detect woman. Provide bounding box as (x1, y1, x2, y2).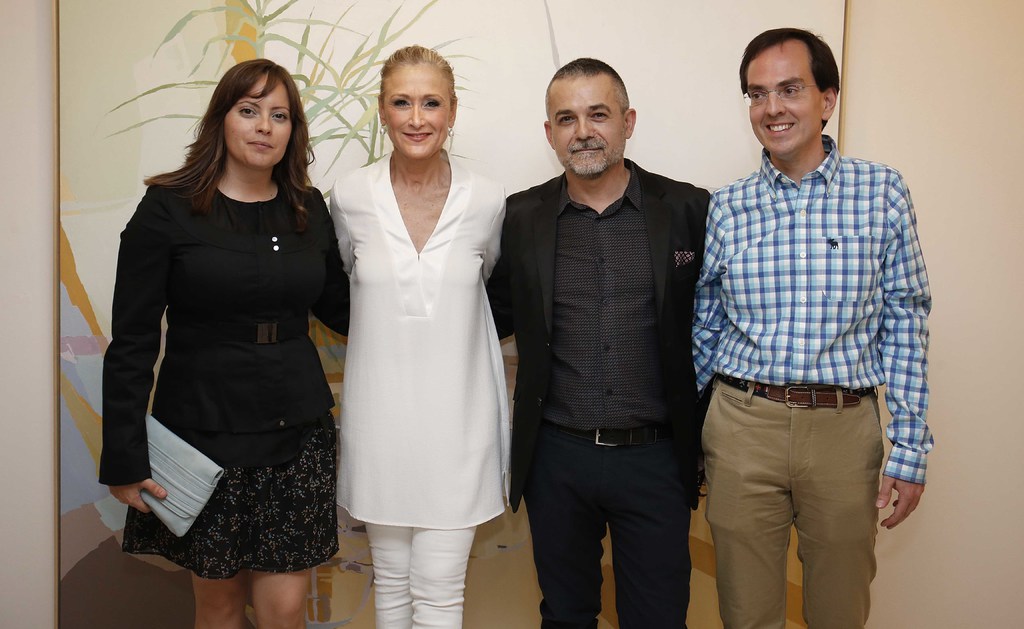
(323, 73, 513, 600).
